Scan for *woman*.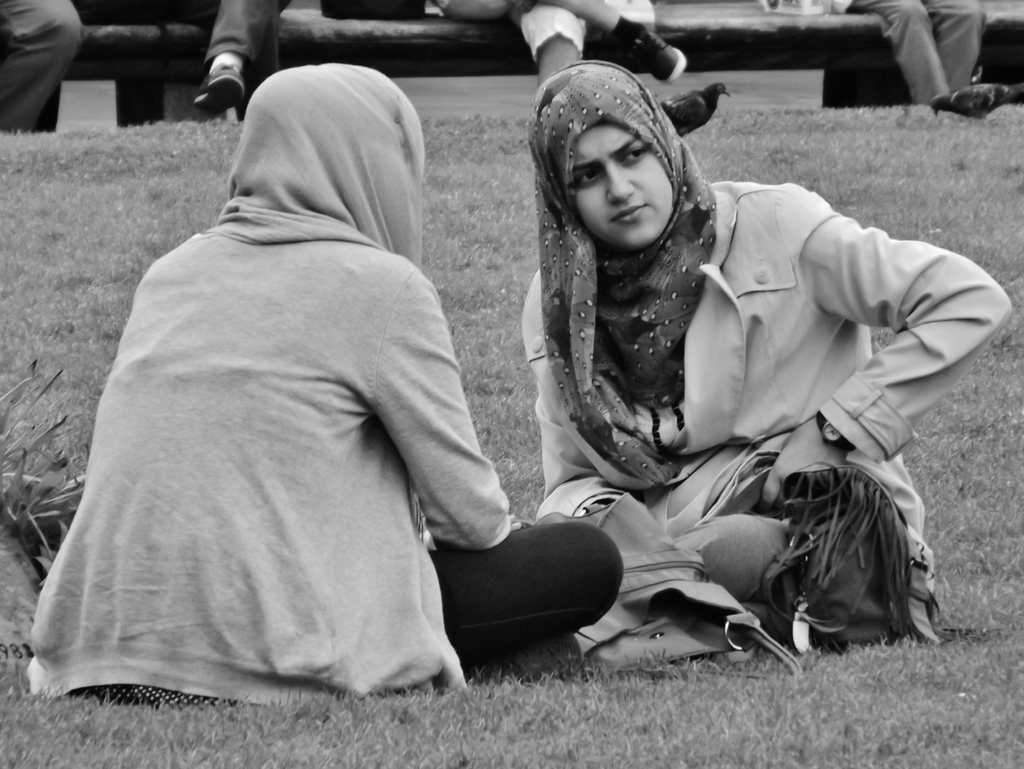
Scan result: locate(20, 61, 621, 704).
